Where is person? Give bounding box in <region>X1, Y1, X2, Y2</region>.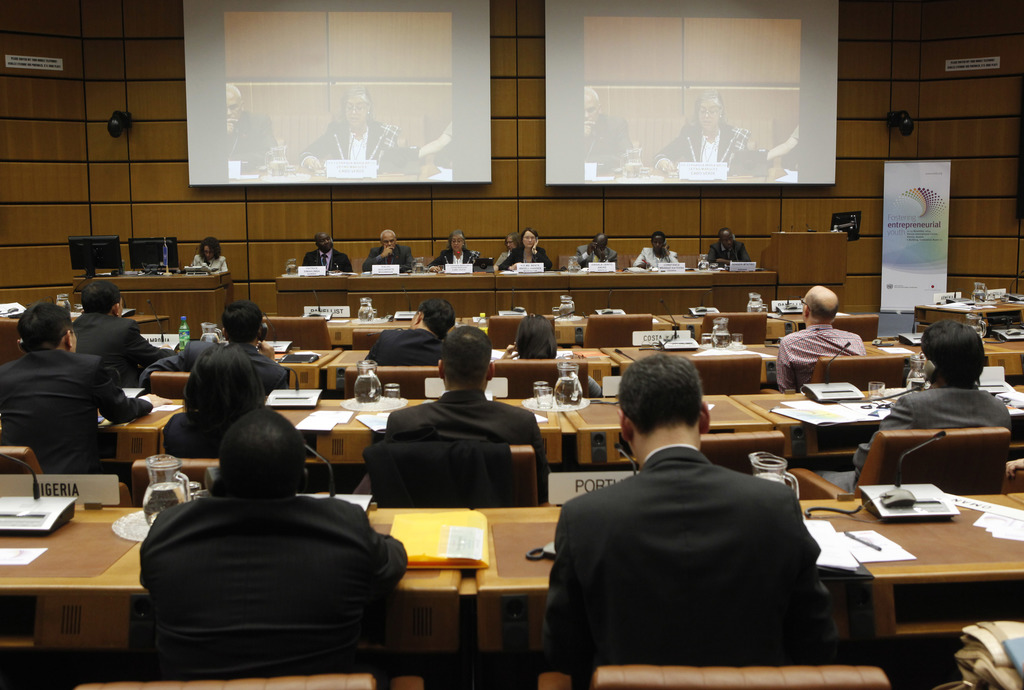
<region>70, 278, 159, 395</region>.
